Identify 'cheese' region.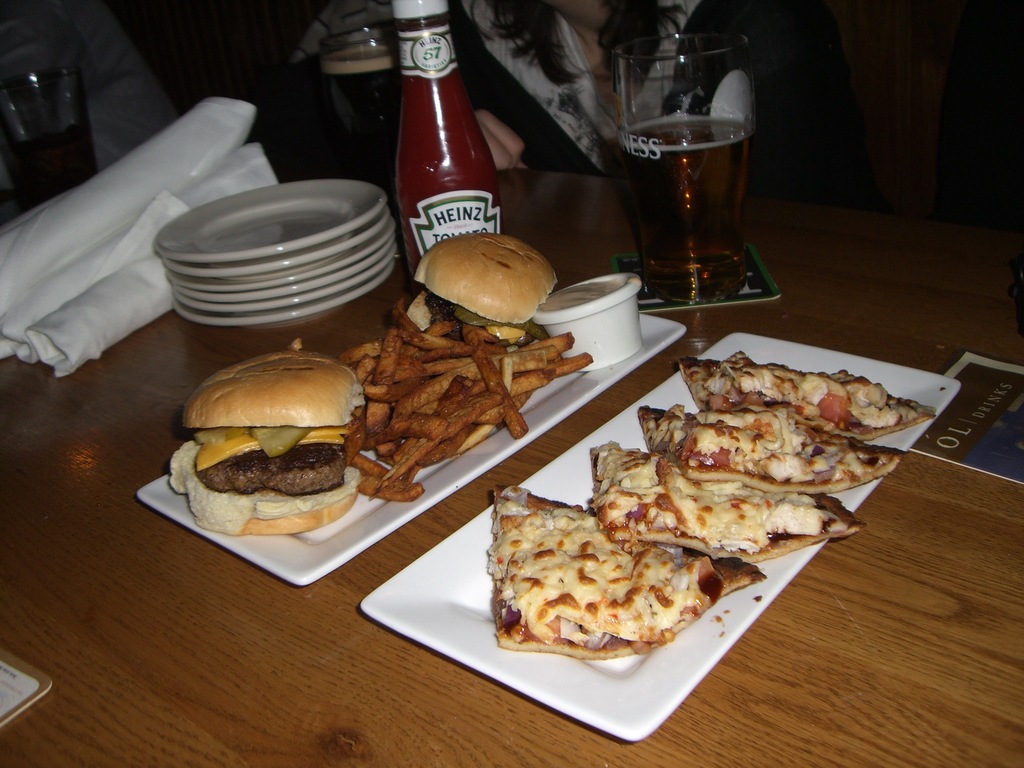
Region: [484, 323, 527, 339].
